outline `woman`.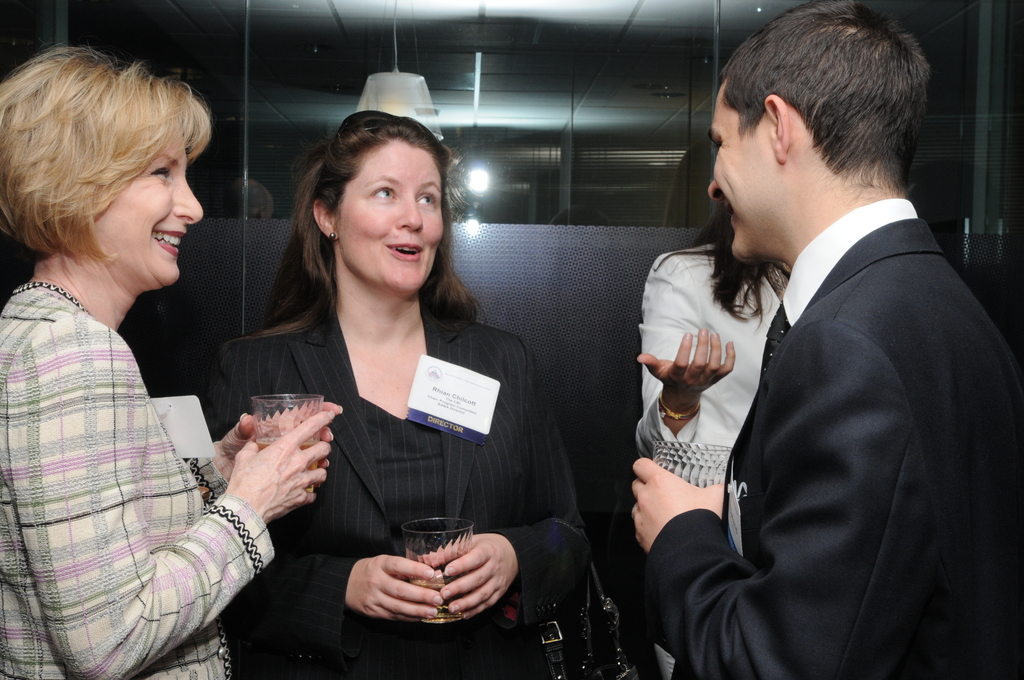
Outline: [636, 198, 788, 679].
